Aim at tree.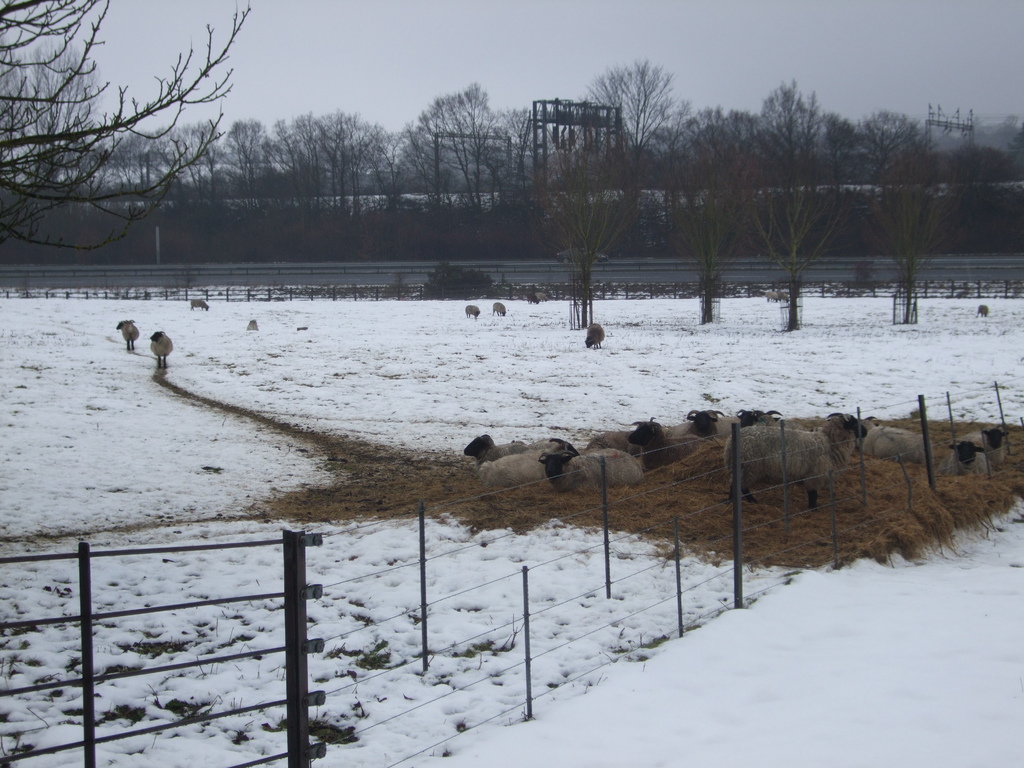
Aimed at select_region(743, 83, 854, 335).
